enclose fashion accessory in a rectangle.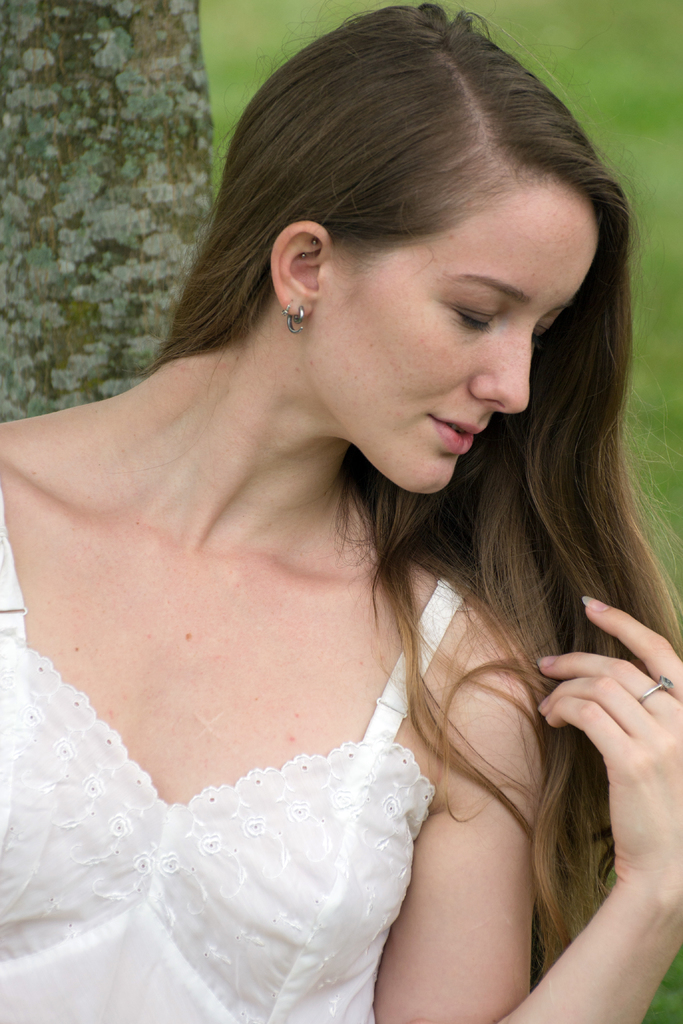
select_region(286, 306, 308, 339).
